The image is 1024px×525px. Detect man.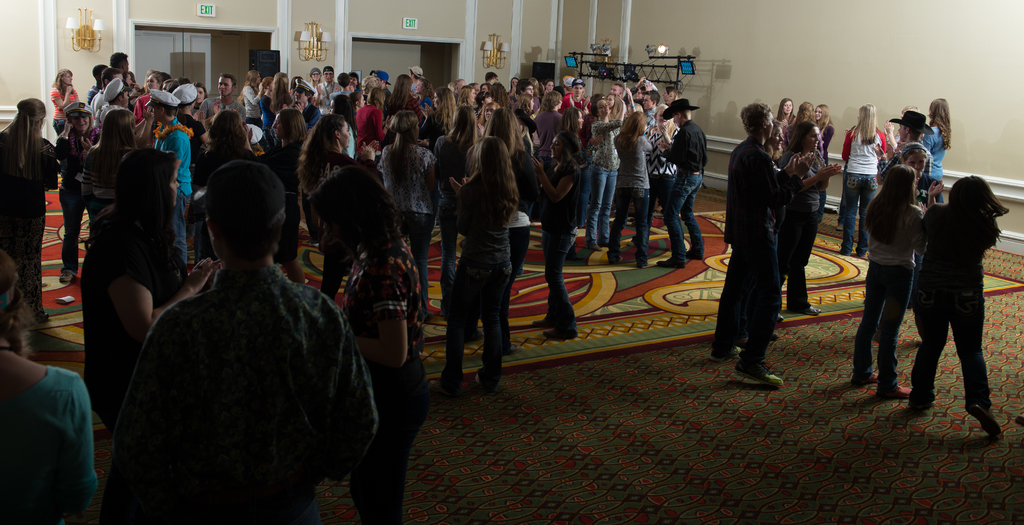
Detection: select_region(708, 103, 817, 392).
